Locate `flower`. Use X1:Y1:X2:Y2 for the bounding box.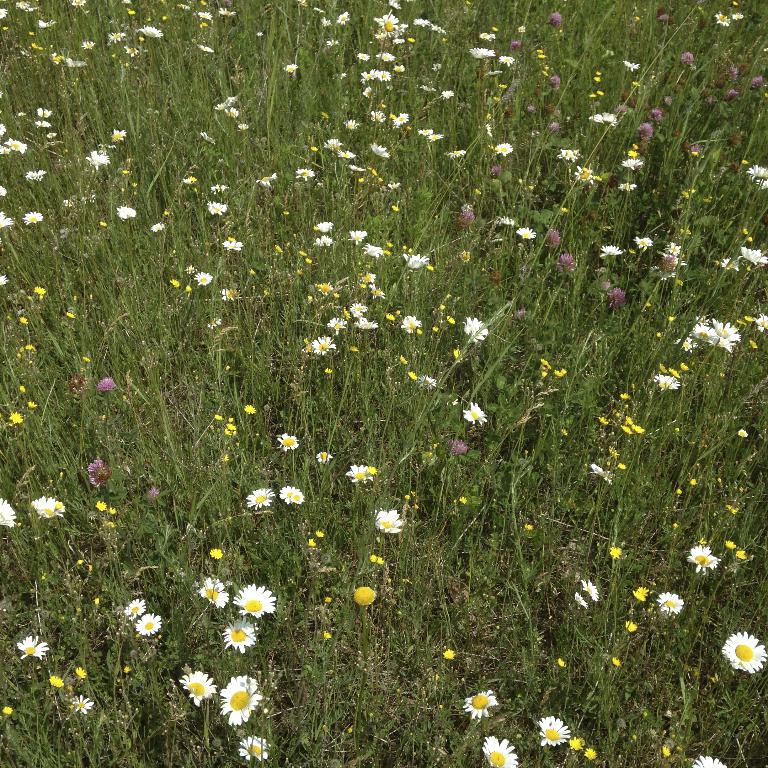
482:70:502:82.
